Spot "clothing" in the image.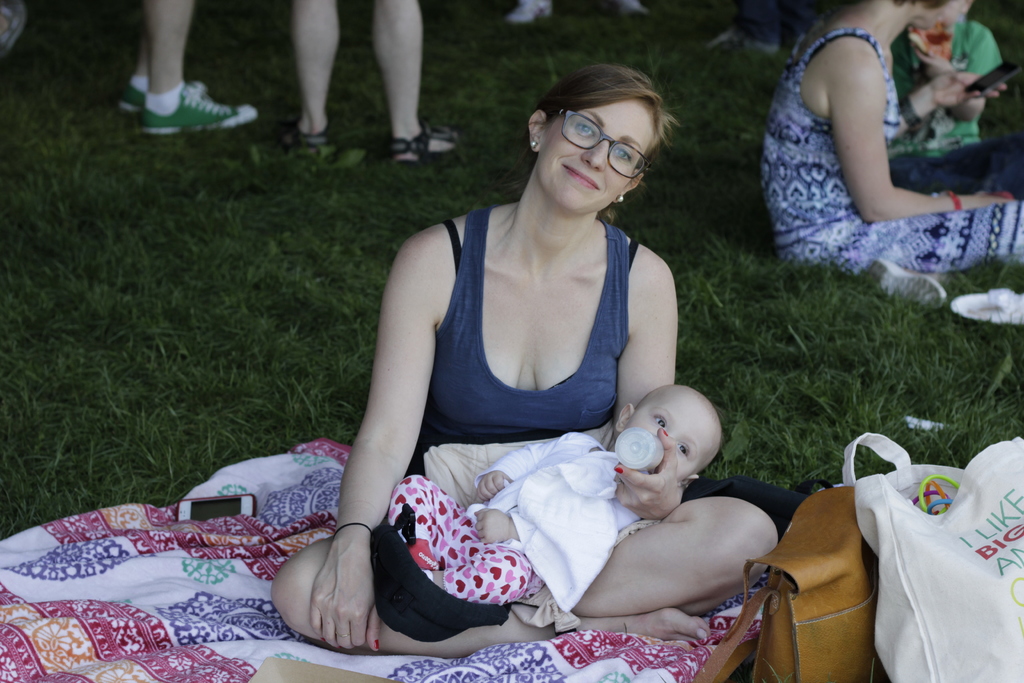
"clothing" found at region(739, 0, 819, 49).
